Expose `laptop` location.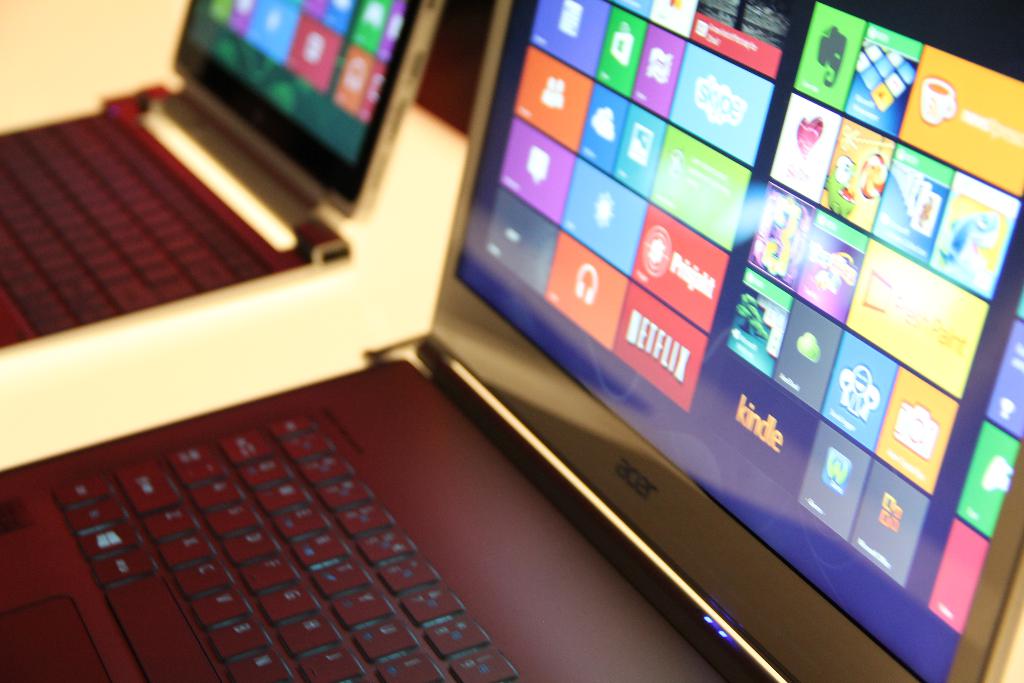
Exposed at [1, 0, 446, 349].
